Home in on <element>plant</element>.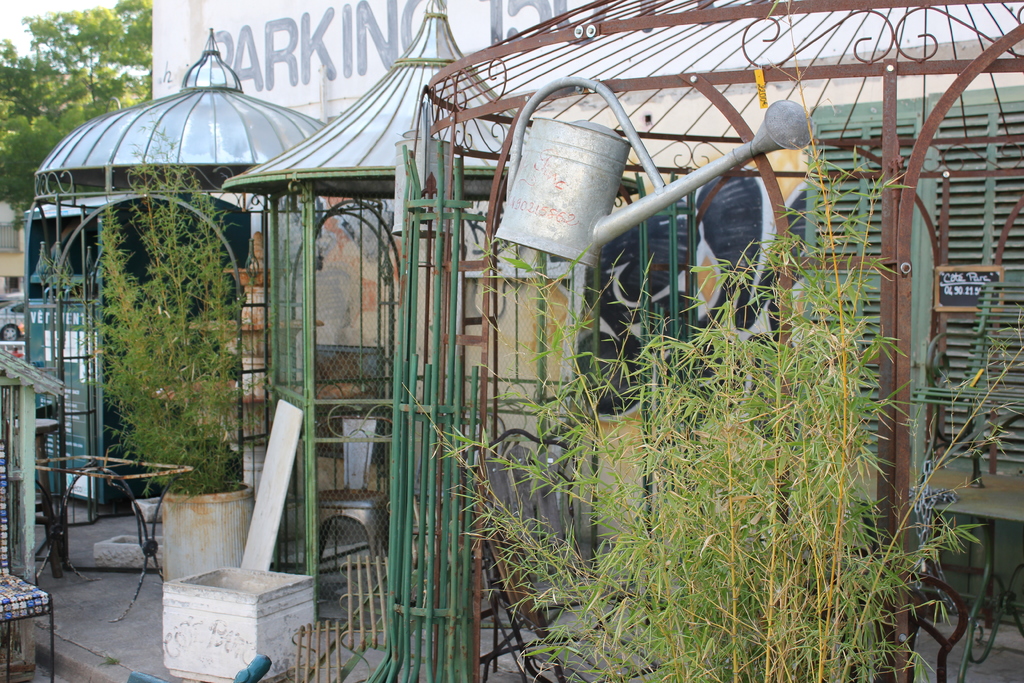
Homed in at {"x1": 68, "y1": 179, "x2": 250, "y2": 488}.
